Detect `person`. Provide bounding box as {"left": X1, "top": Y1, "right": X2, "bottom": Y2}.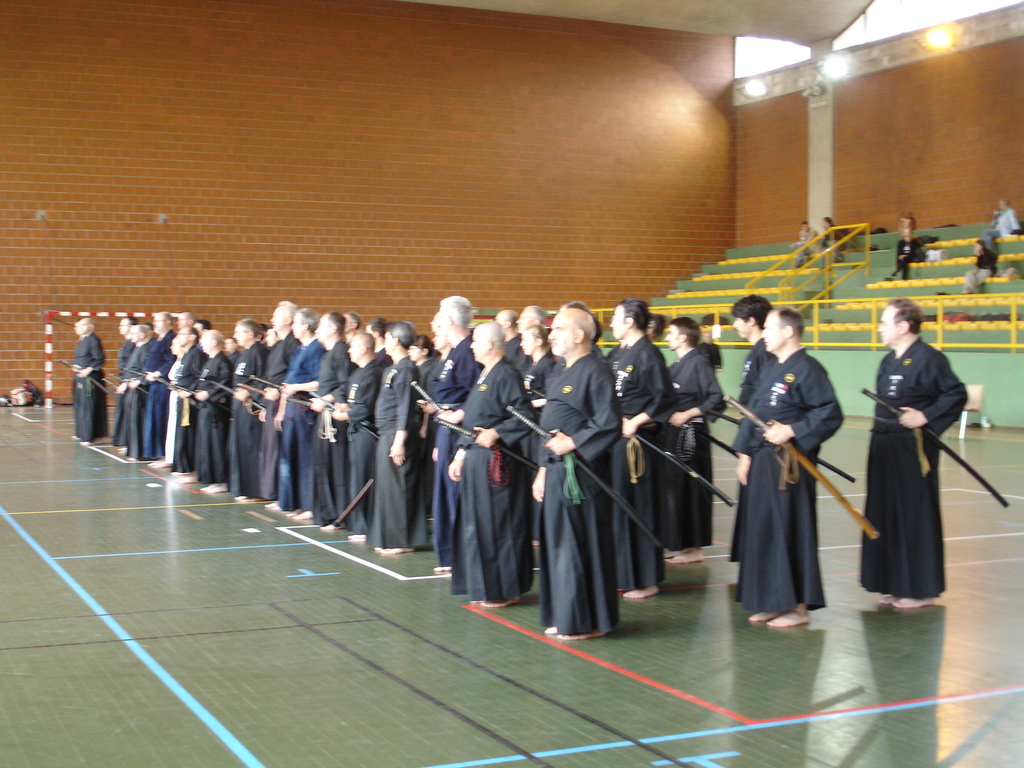
{"left": 742, "top": 301, "right": 846, "bottom": 626}.
